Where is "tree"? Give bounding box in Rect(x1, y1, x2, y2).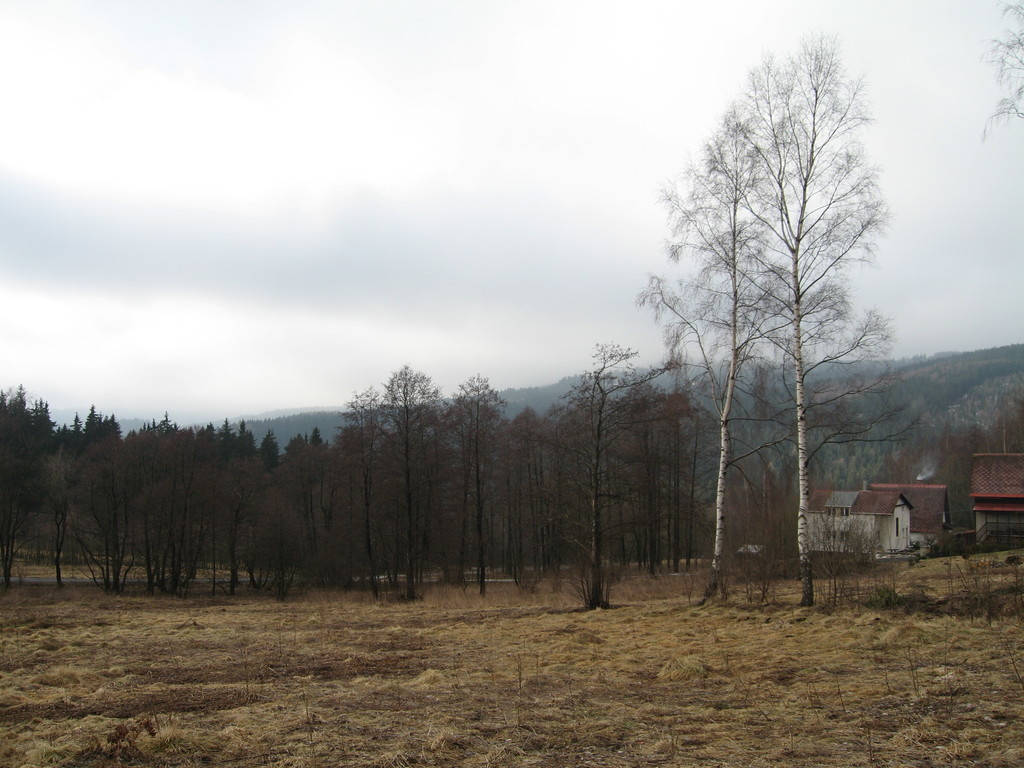
Rect(981, 0, 1023, 144).
